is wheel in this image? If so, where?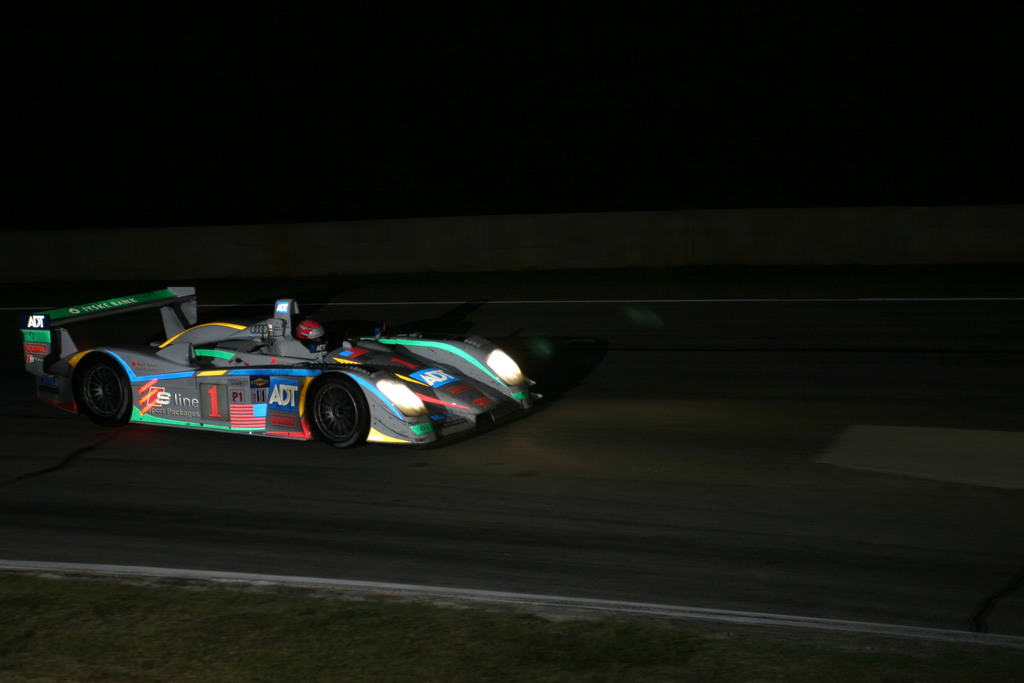
Yes, at bbox(309, 378, 372, 442).
